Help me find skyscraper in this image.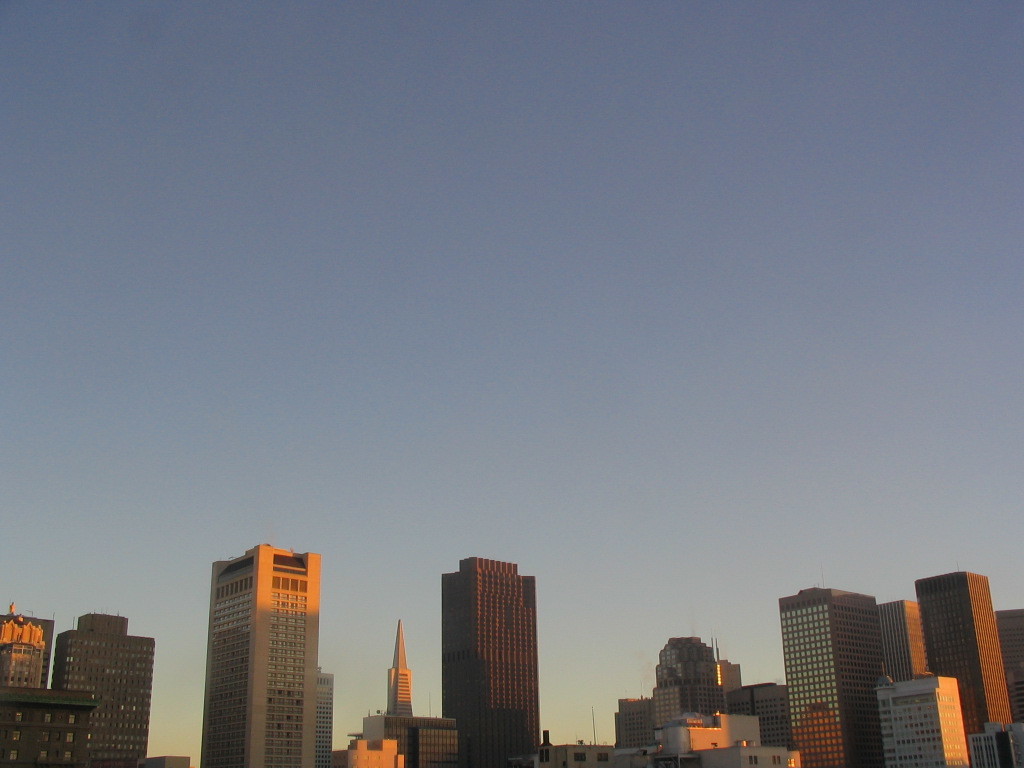
Found it: 876/597/927/682.
